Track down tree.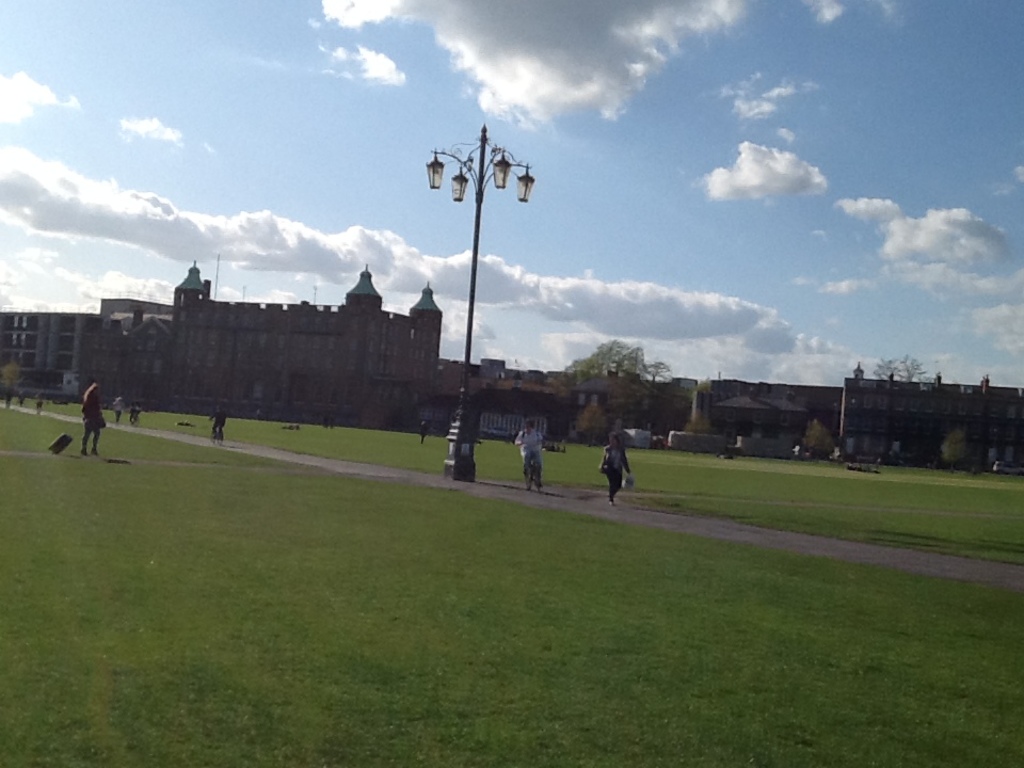
Tracked to (left=0, top=353, right=29, bottom=420).
